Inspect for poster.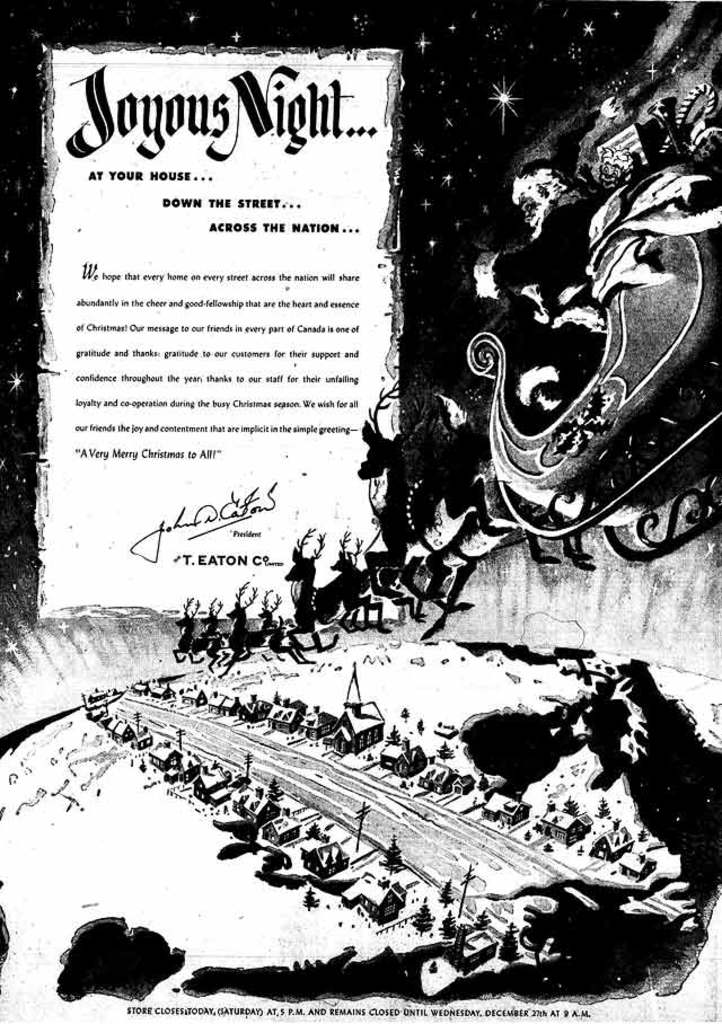
Inspection: (0, 0, 721, 1019).
